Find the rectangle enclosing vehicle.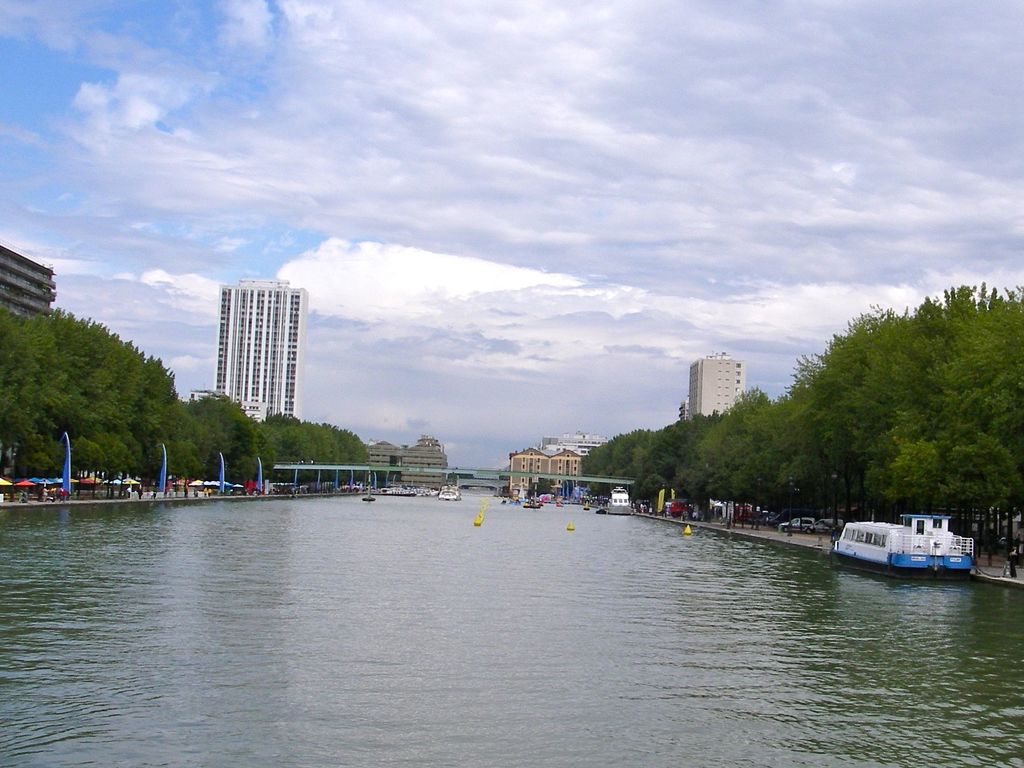
BBox(828, 512, 977, 576).
